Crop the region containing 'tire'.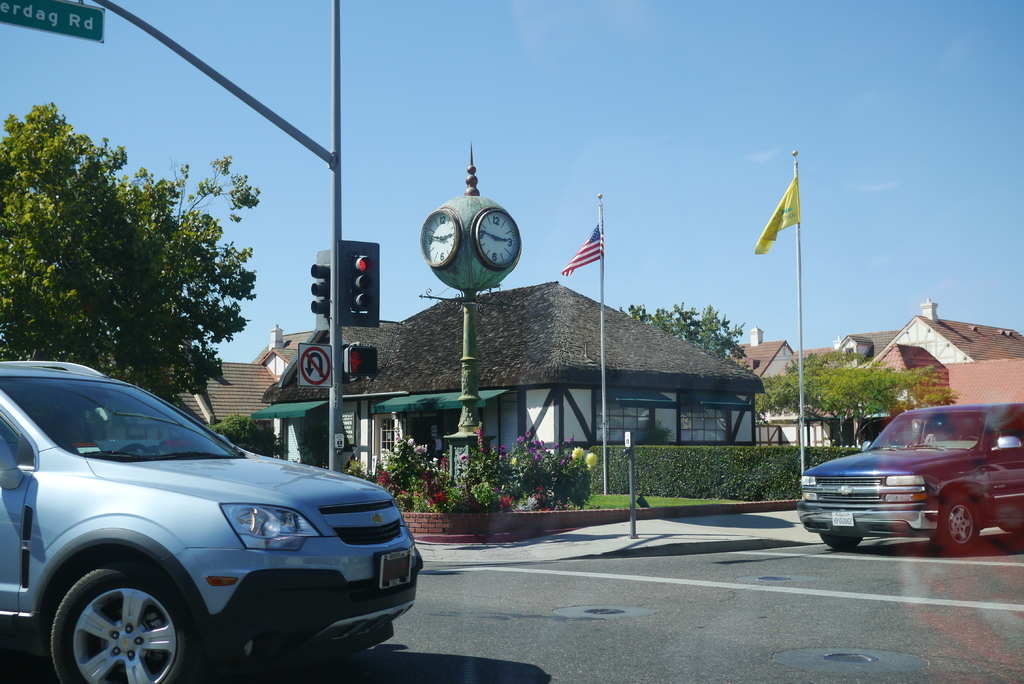
Crop region: x1=814, y1=532, x2=872, y2=548.
